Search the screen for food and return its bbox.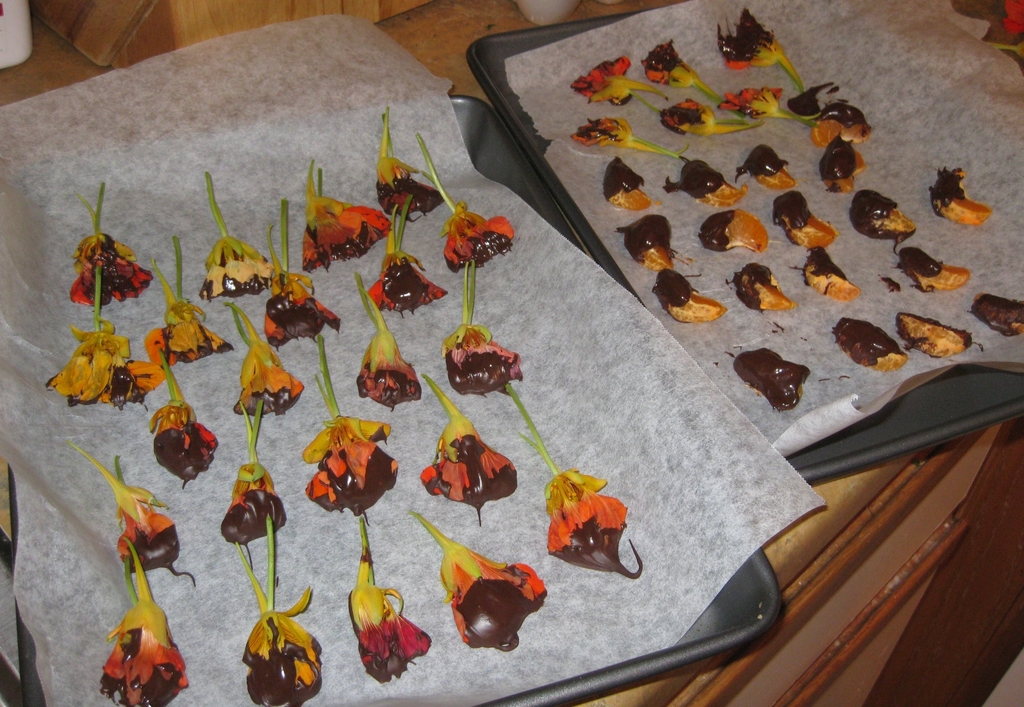
Found: l=895, t=308, r=975, b=359.
